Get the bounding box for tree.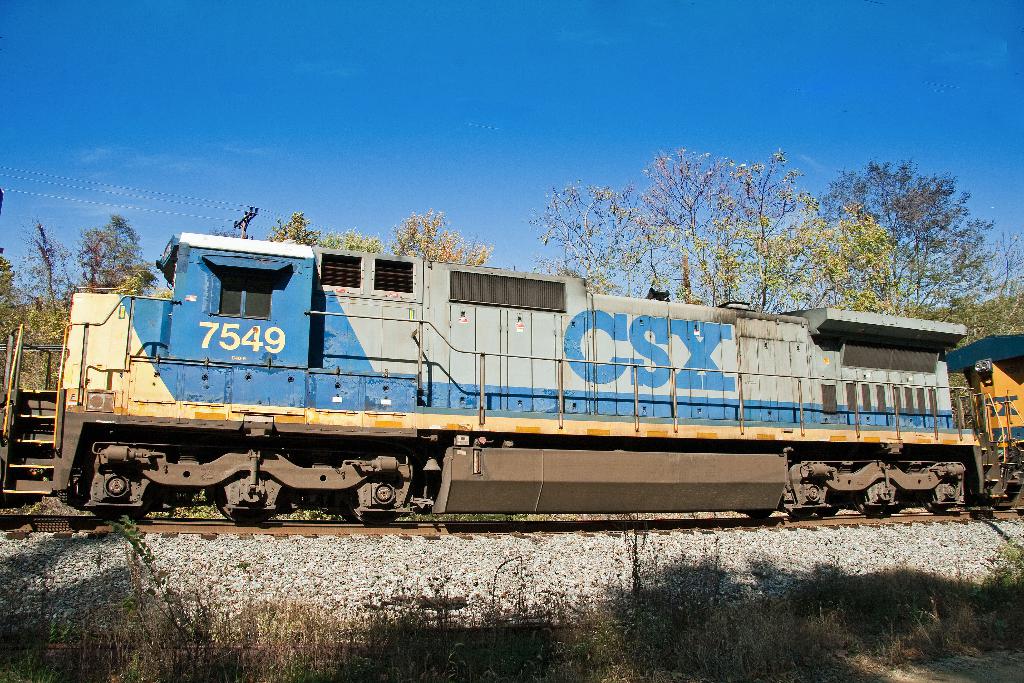
{"left": 636, "top": 144, "right": 778, "bottom": 303}.
